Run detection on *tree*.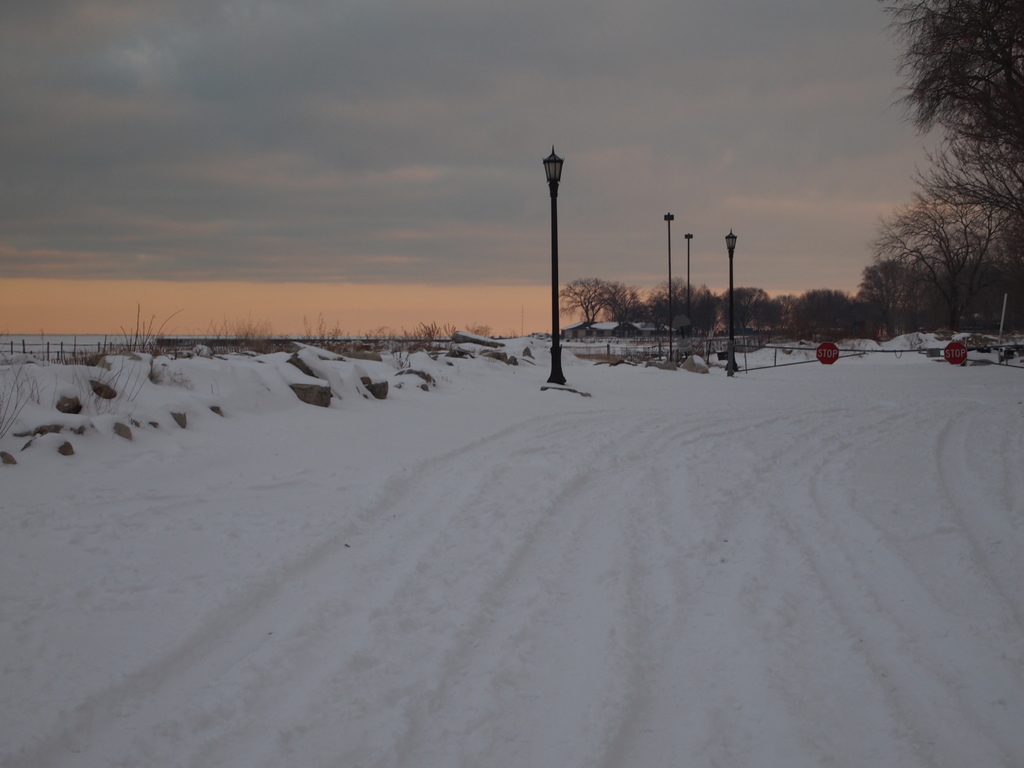
Result: 697:284:717:342.
